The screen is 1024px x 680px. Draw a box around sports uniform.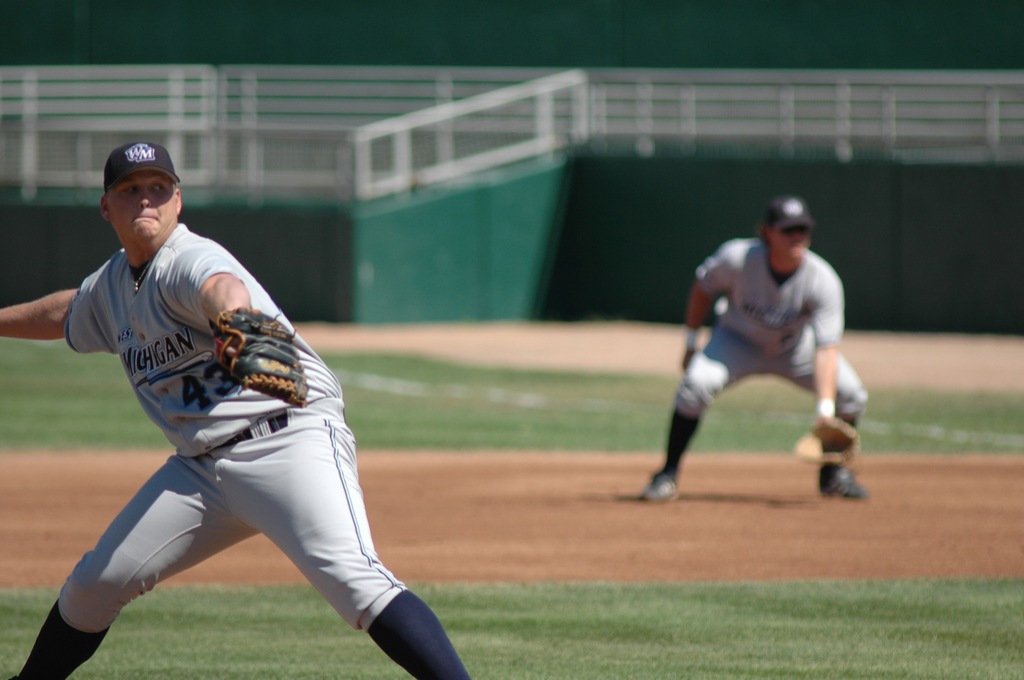
bbox=(637, 192, 870, 503).
